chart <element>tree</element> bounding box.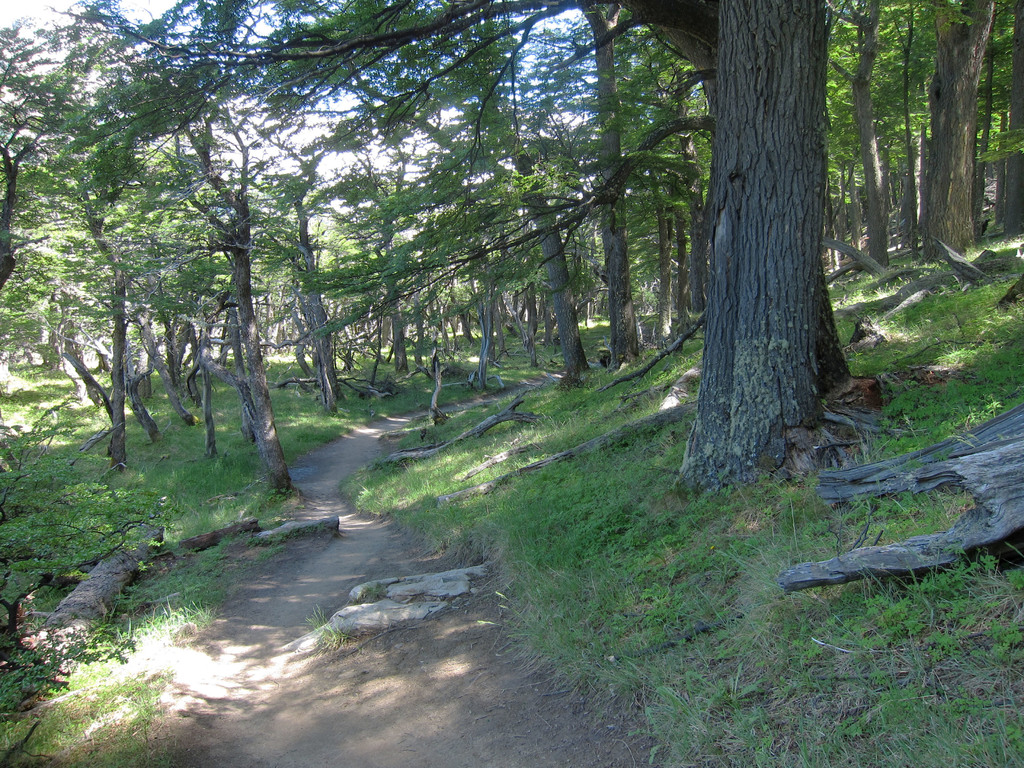
Charted: x1=668, y1=0, x2=828, y2=497.
